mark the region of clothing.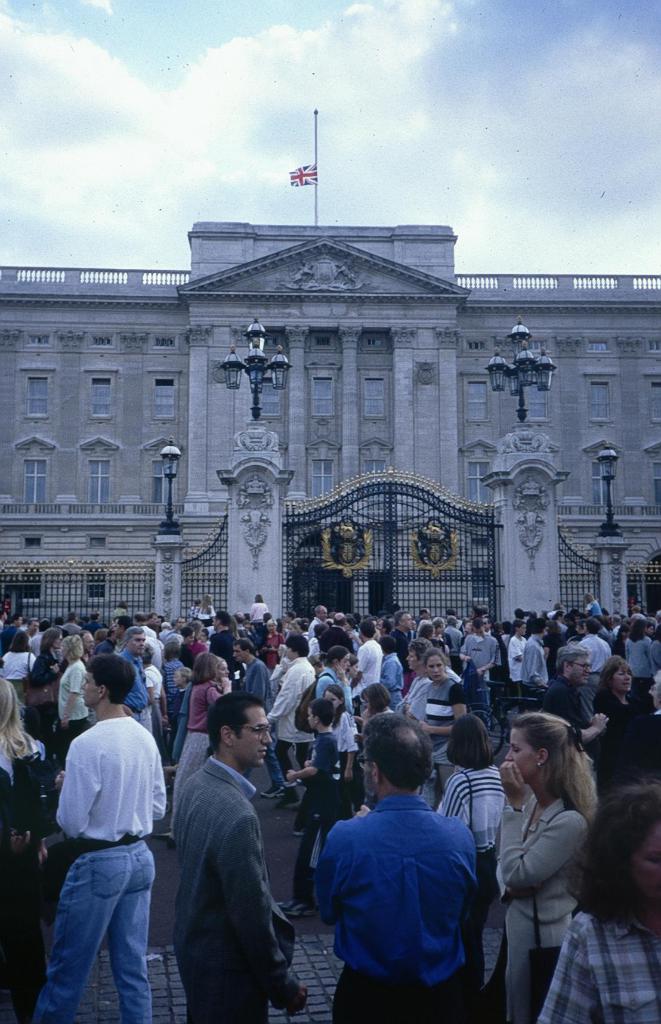
Region: select_region(165, 736, 290, 1007).
